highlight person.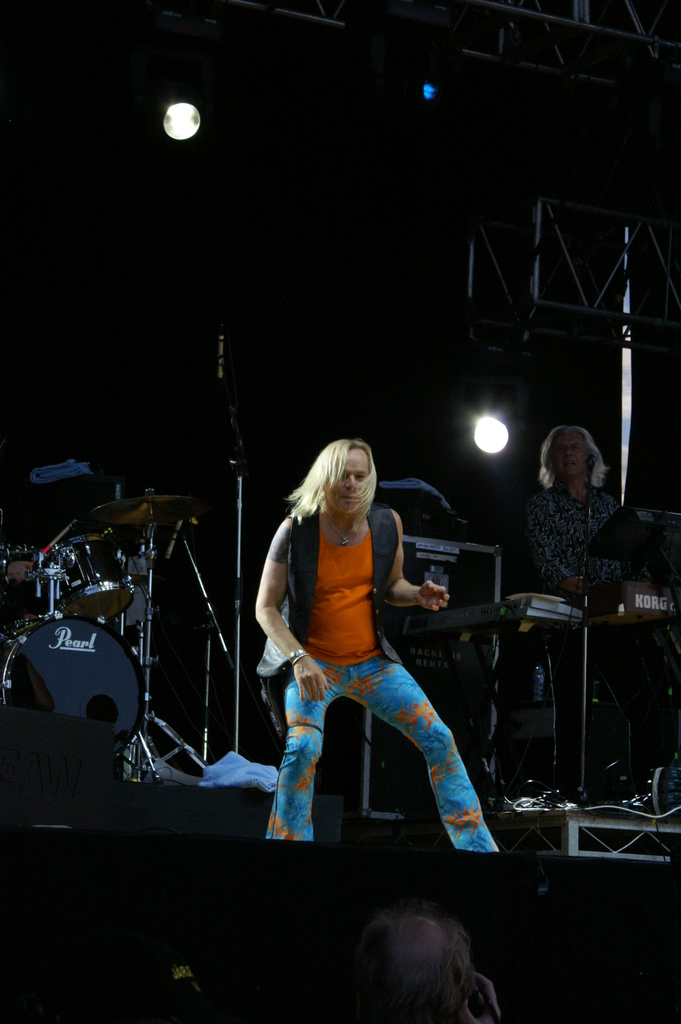
Highlighted region: 359 905 500 1022.
